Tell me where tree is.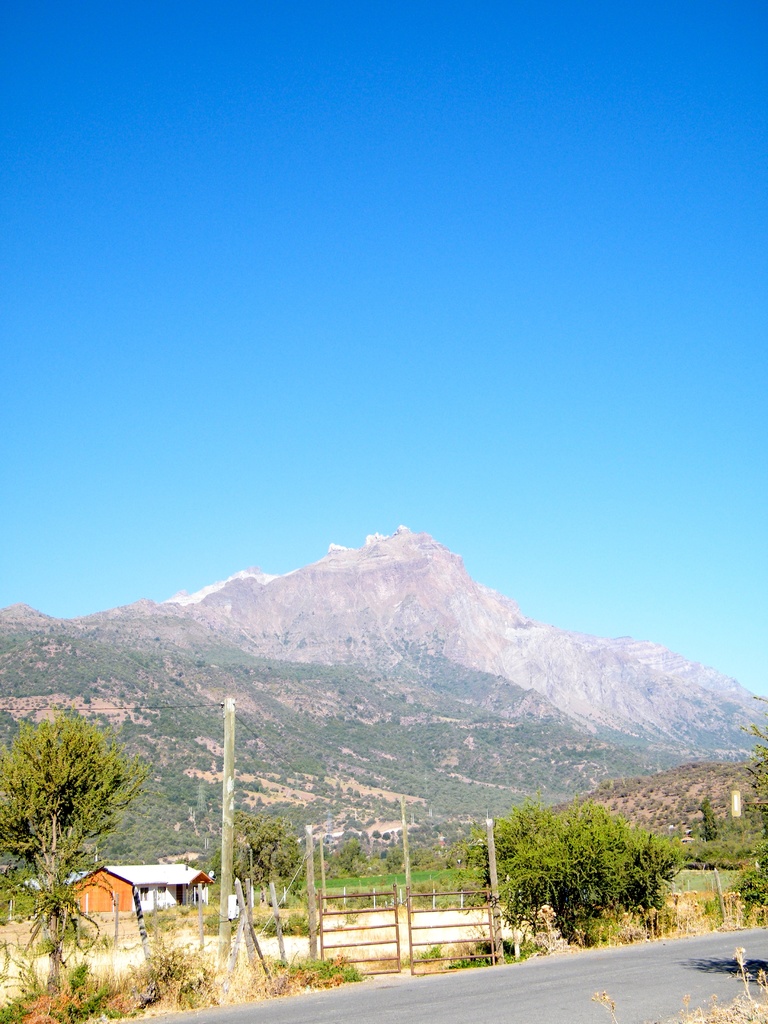
tree is at 477 797 556 881.
